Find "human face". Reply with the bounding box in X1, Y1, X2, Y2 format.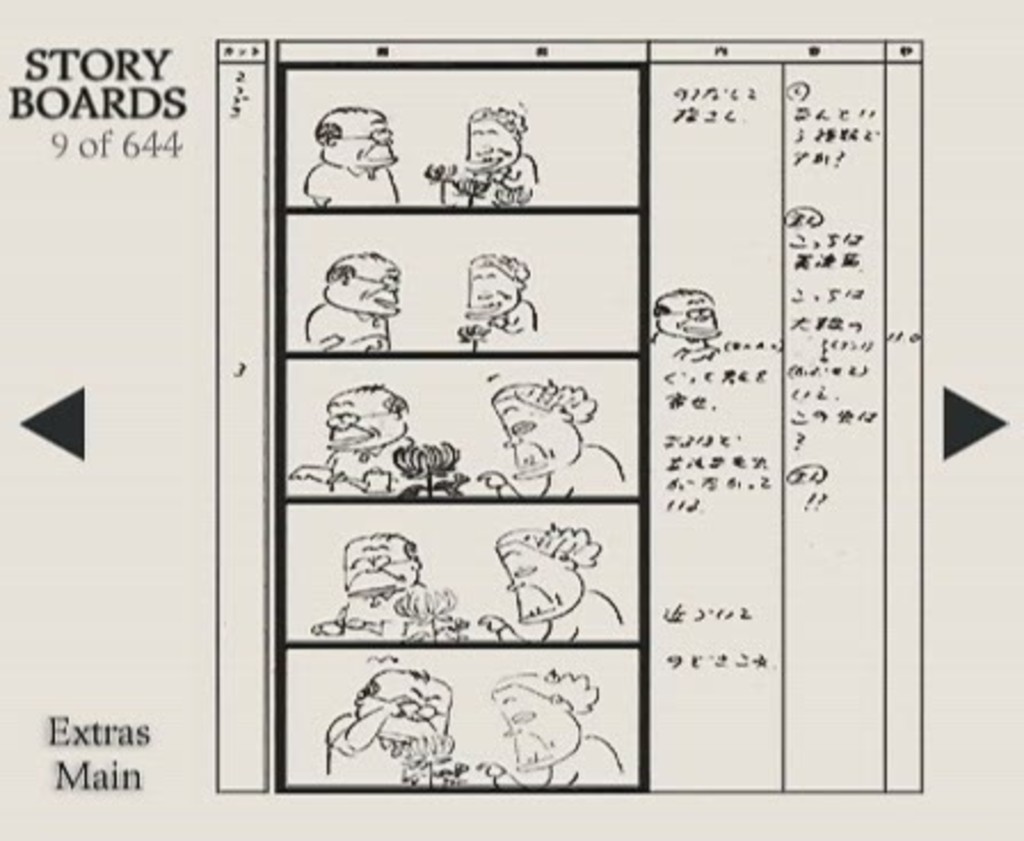
336, 117, 400, 174.
